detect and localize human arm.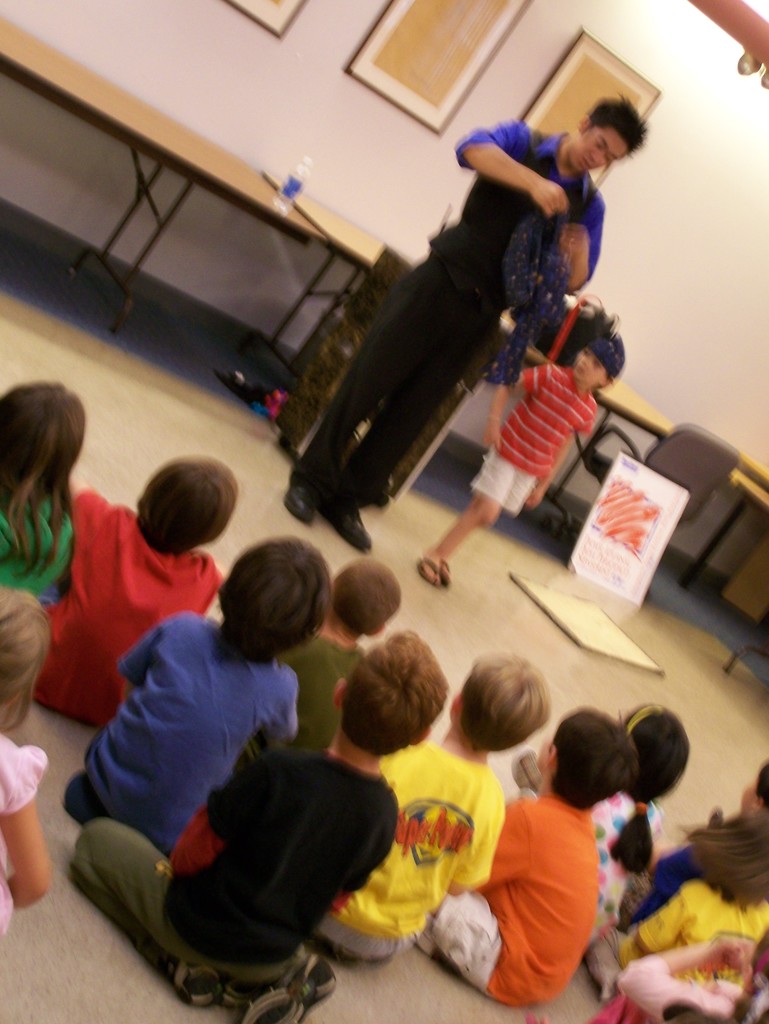
Localized at region(486, 136, 588, 236).
